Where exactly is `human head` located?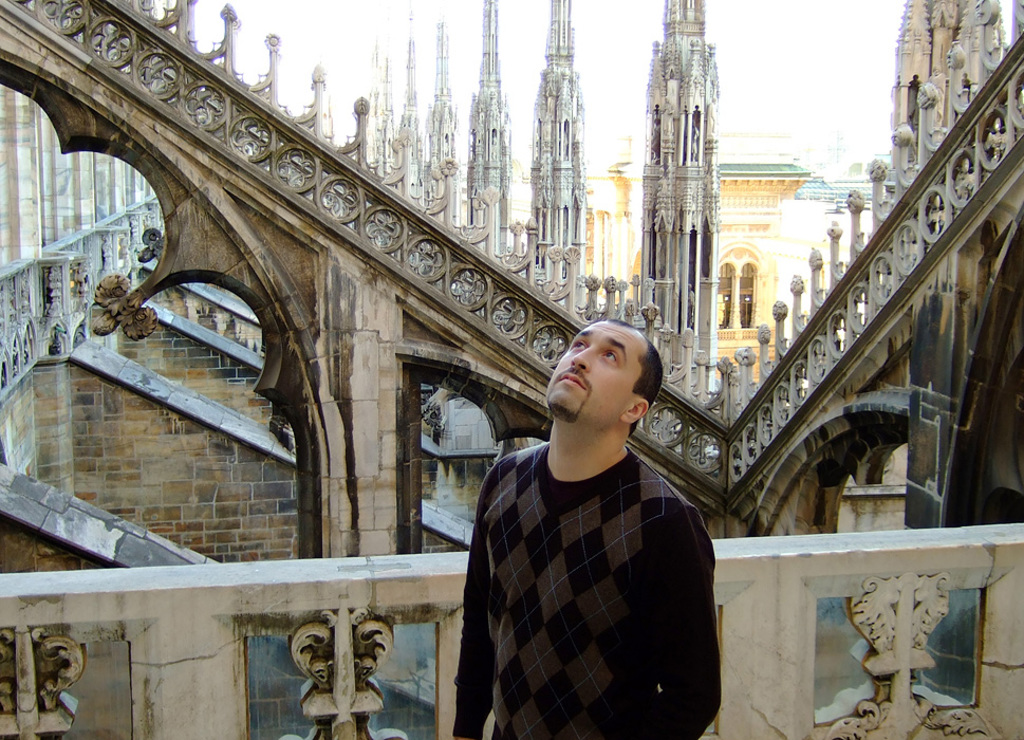
Its bounding box is 543, 316, 664, 455.
